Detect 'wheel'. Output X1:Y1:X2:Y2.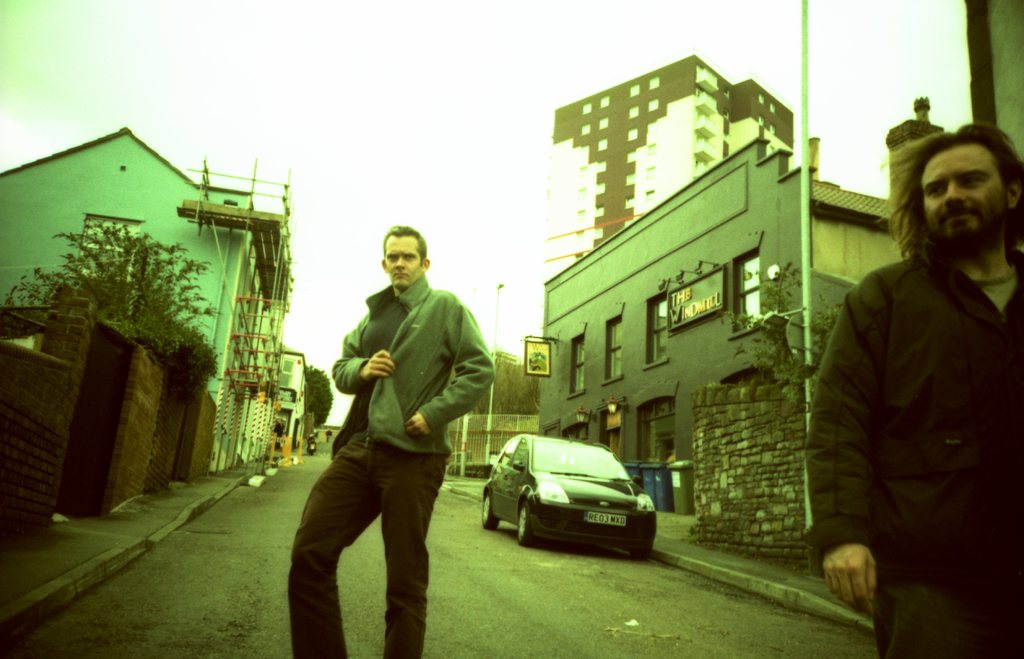
483:487:499:532.
